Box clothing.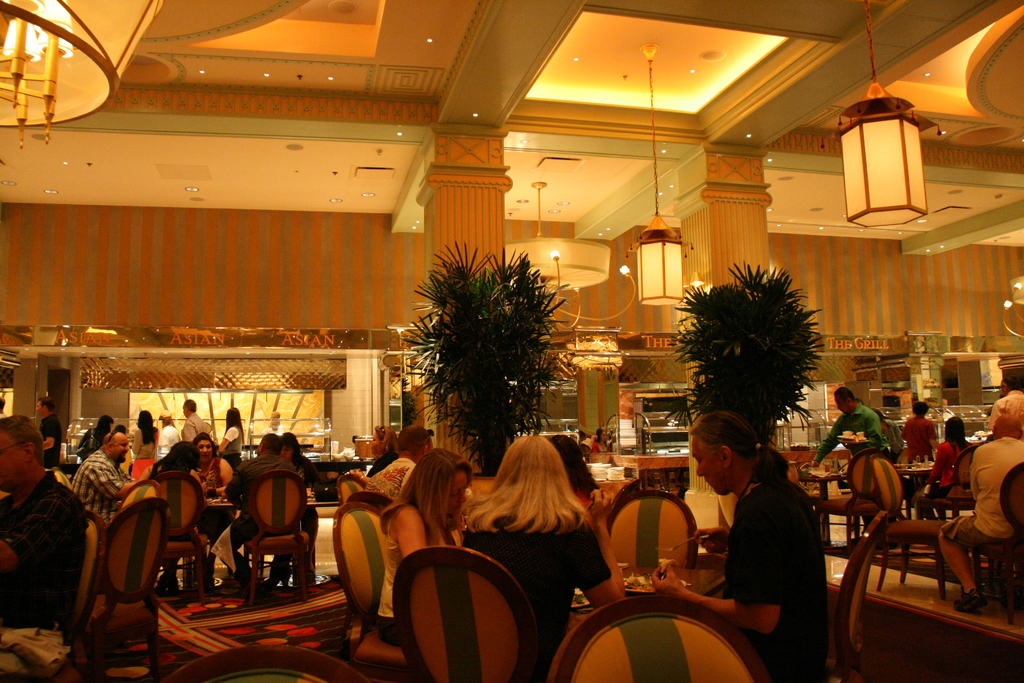
(721, 450, 835, 682).
